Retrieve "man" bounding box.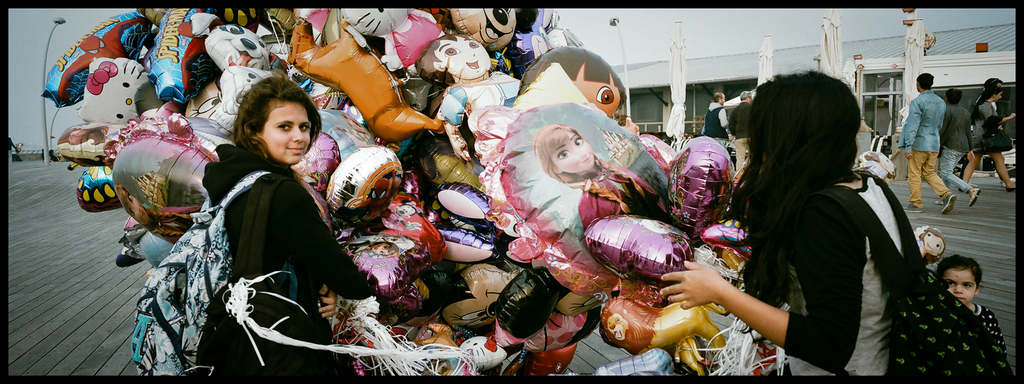
Bounding box: 729/84/762/175.
